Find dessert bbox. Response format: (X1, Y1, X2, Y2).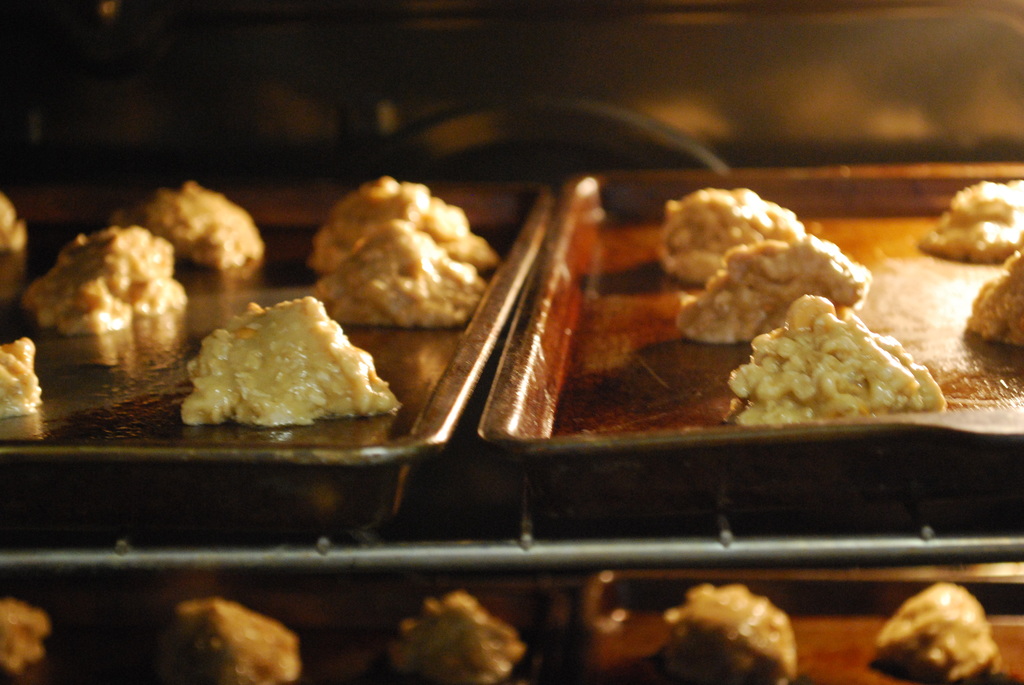
(677, 587, 799, 684).
